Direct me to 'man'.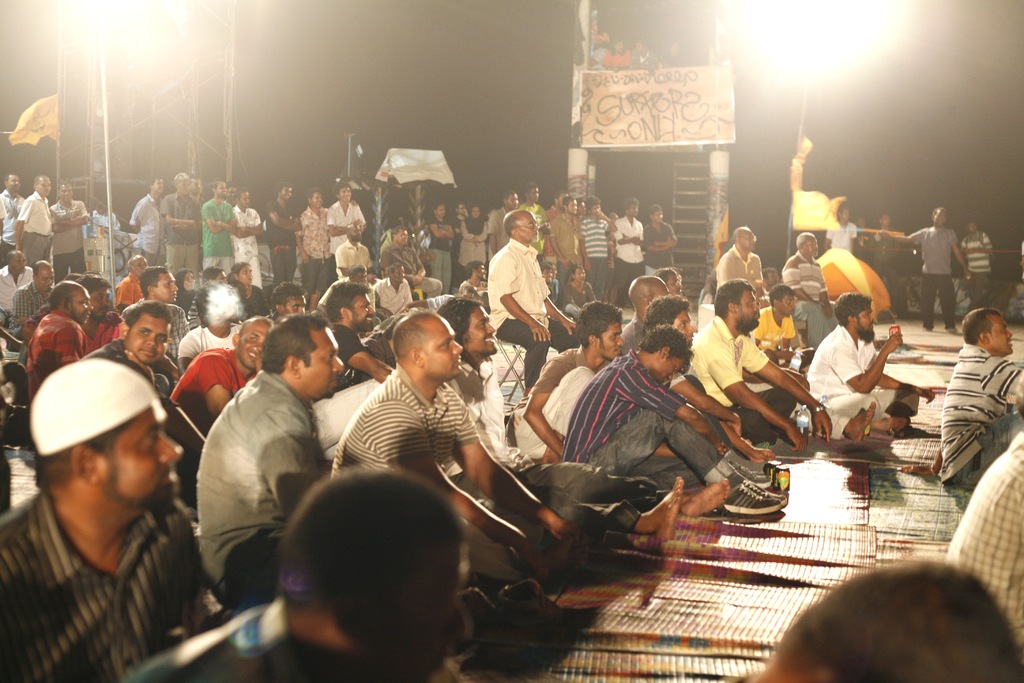
Direction: [195, 303, 344, 614].
